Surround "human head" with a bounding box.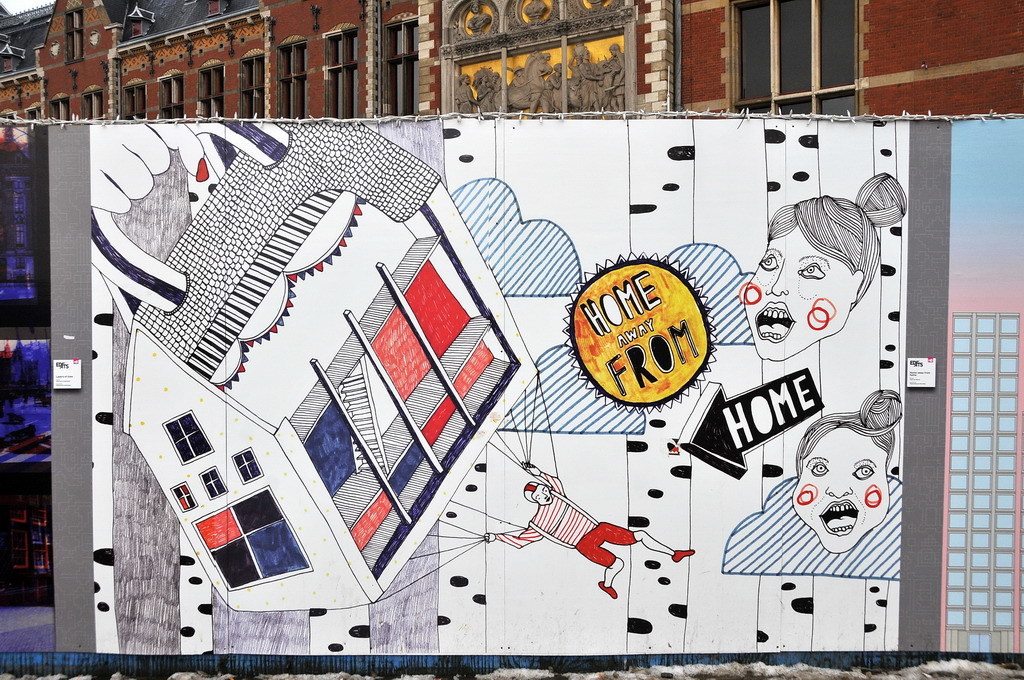
pyautogui.locateOnScreen(761, 183, 897, 358).
